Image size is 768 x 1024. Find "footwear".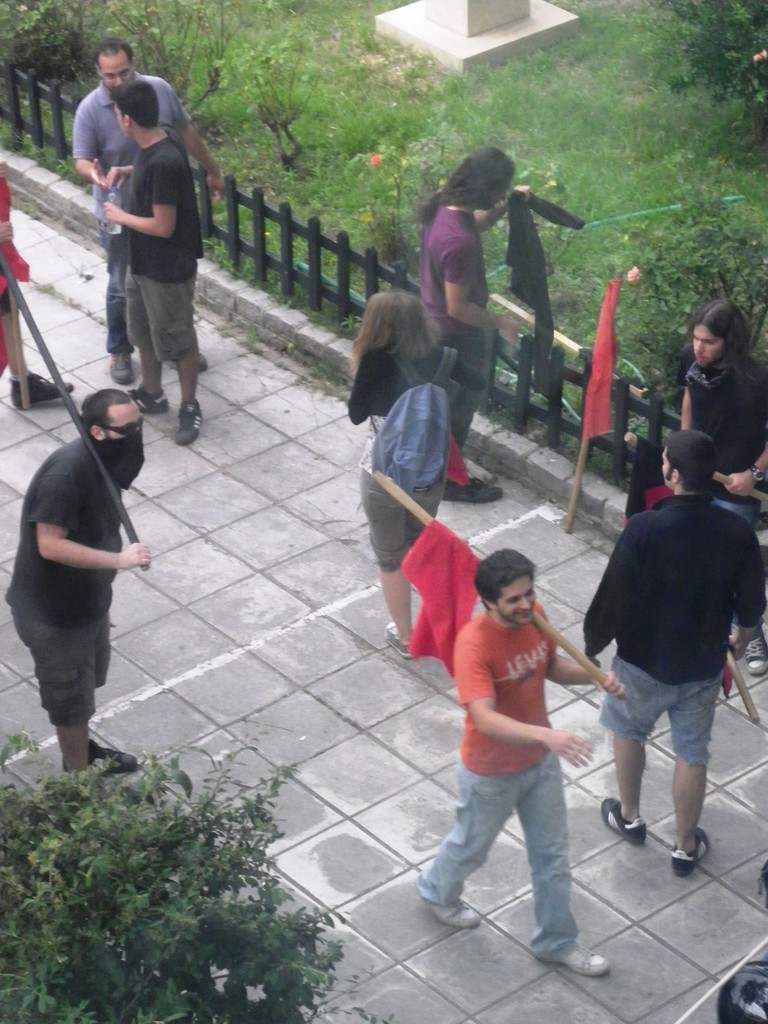
x1=671 y1=827 x2=709 y2=883.
